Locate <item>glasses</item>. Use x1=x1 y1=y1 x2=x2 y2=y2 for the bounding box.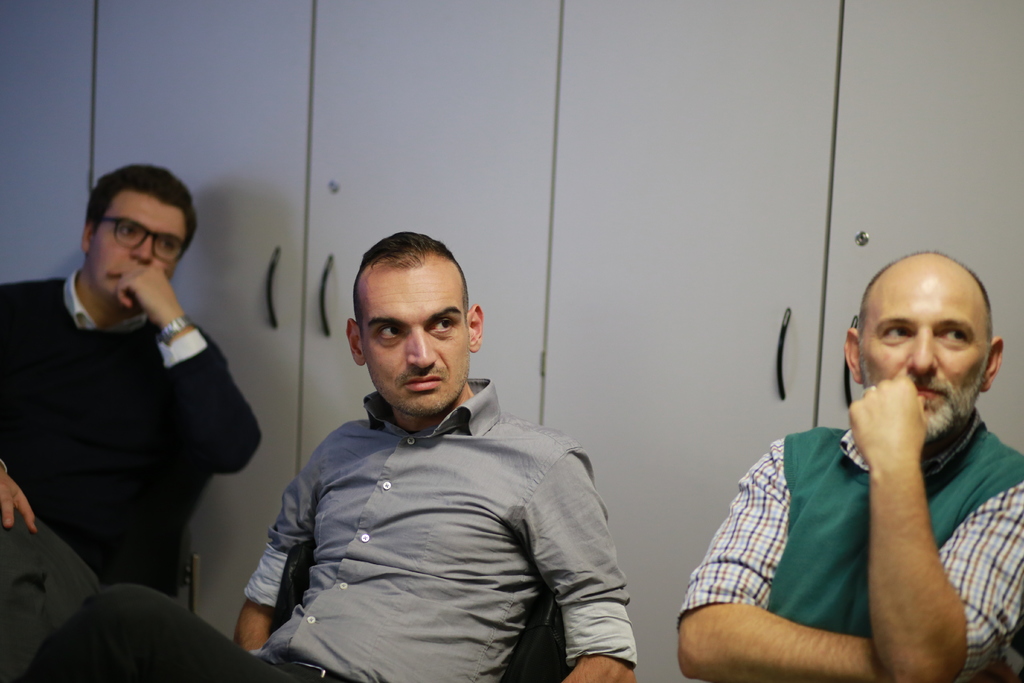
x1=97 y1=218 x2=184 y2=264.
